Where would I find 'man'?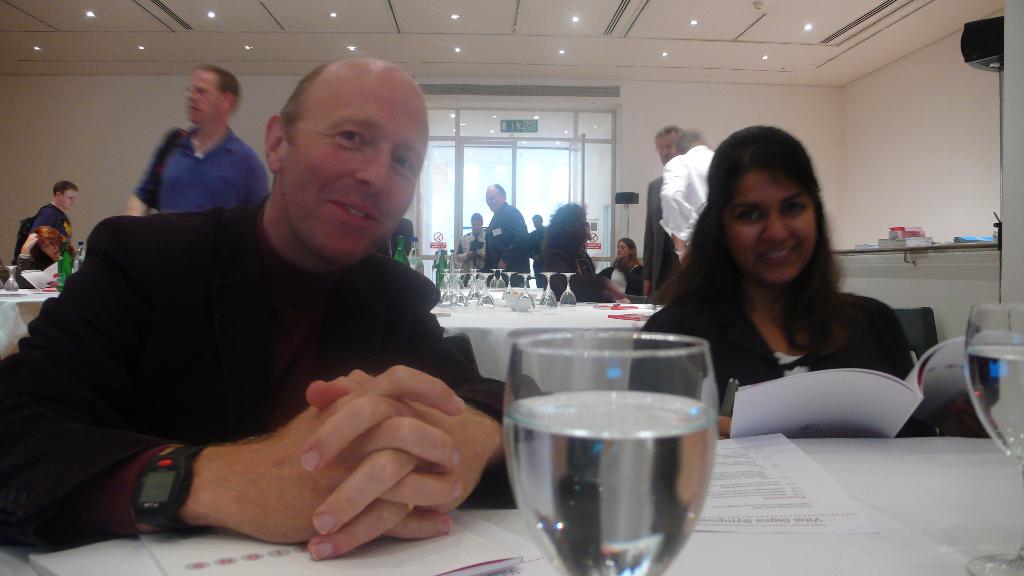
At locate(129, 64, 269, 215).
